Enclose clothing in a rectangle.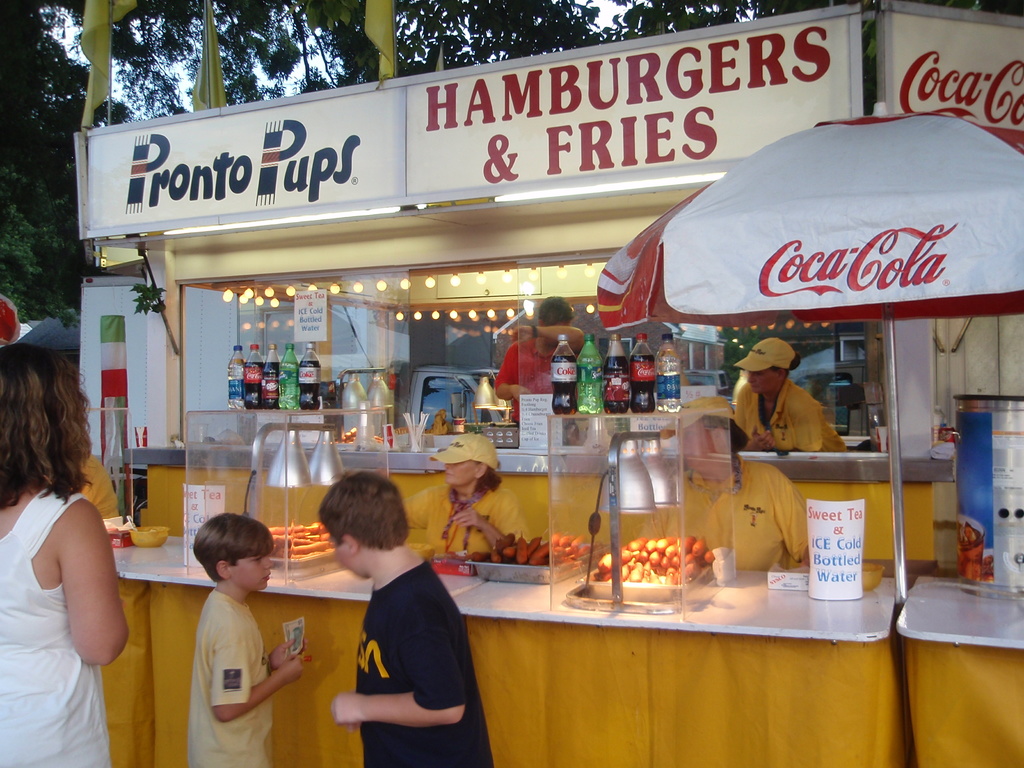
<region>0, 487, 116, 767</region>.
